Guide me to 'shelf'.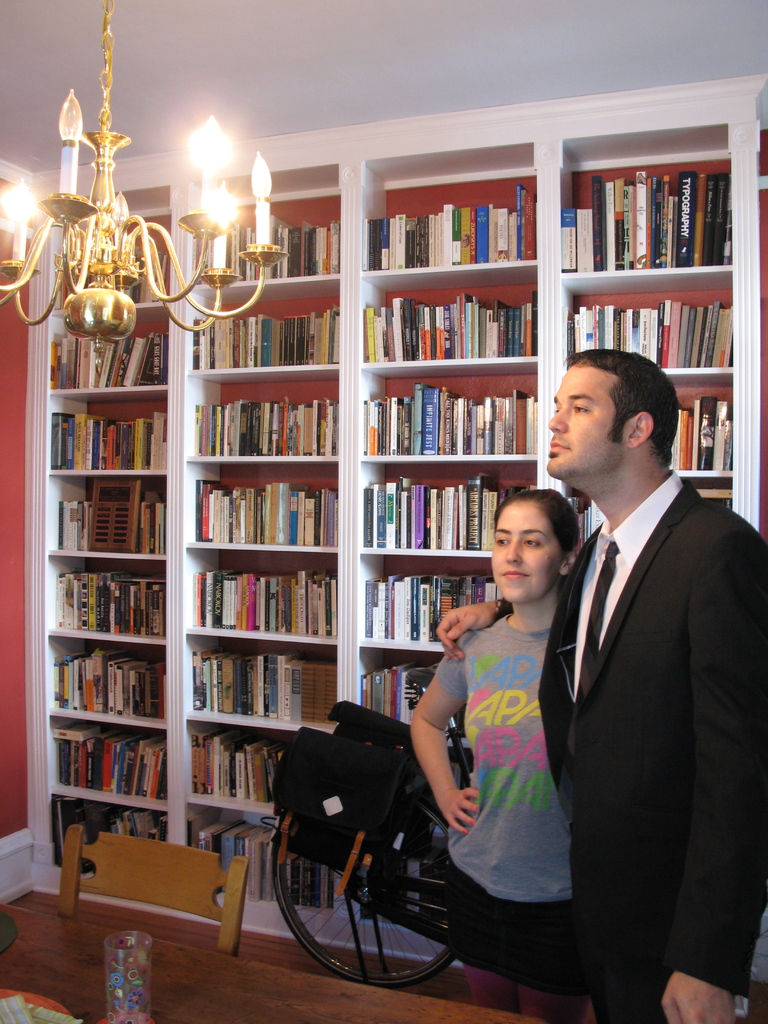
Guidance: 198:384:341:460.
